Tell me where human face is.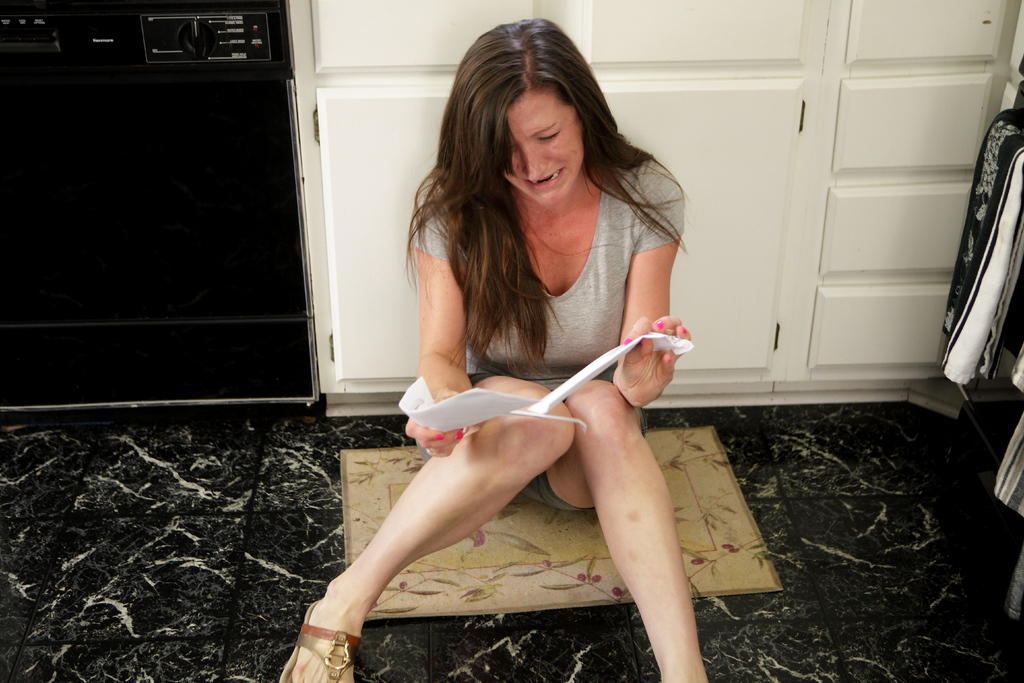
human face is at <box>501,88,593,198</box>.
